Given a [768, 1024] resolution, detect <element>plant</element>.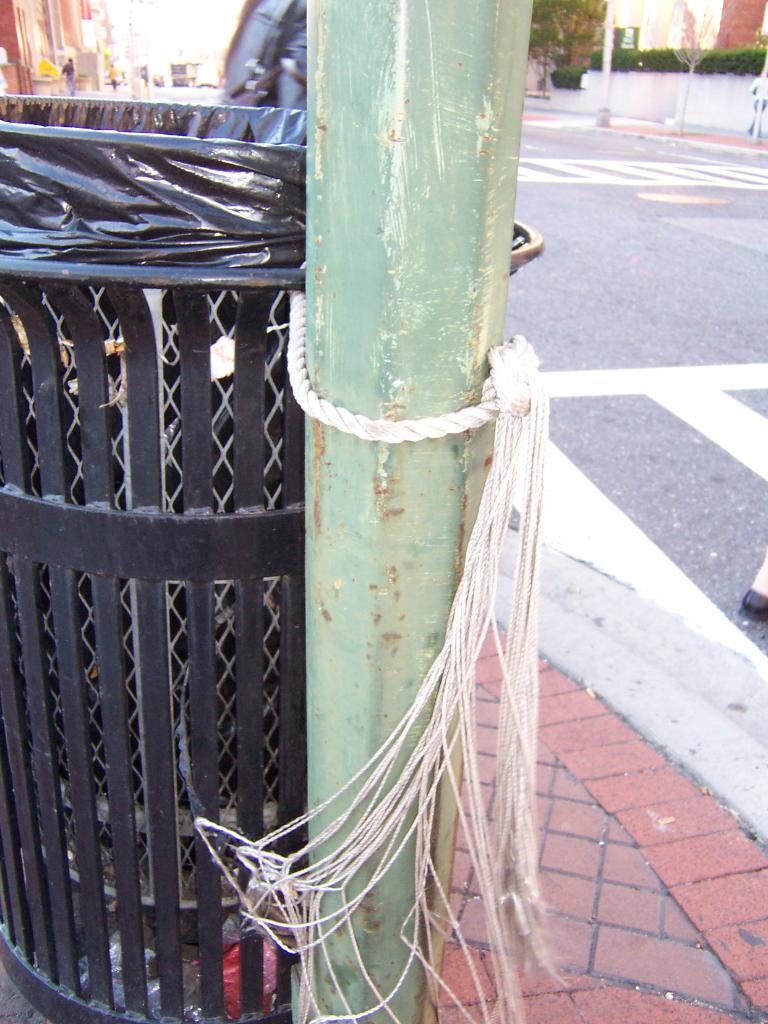
select_region(593, 46, 618, 72).
